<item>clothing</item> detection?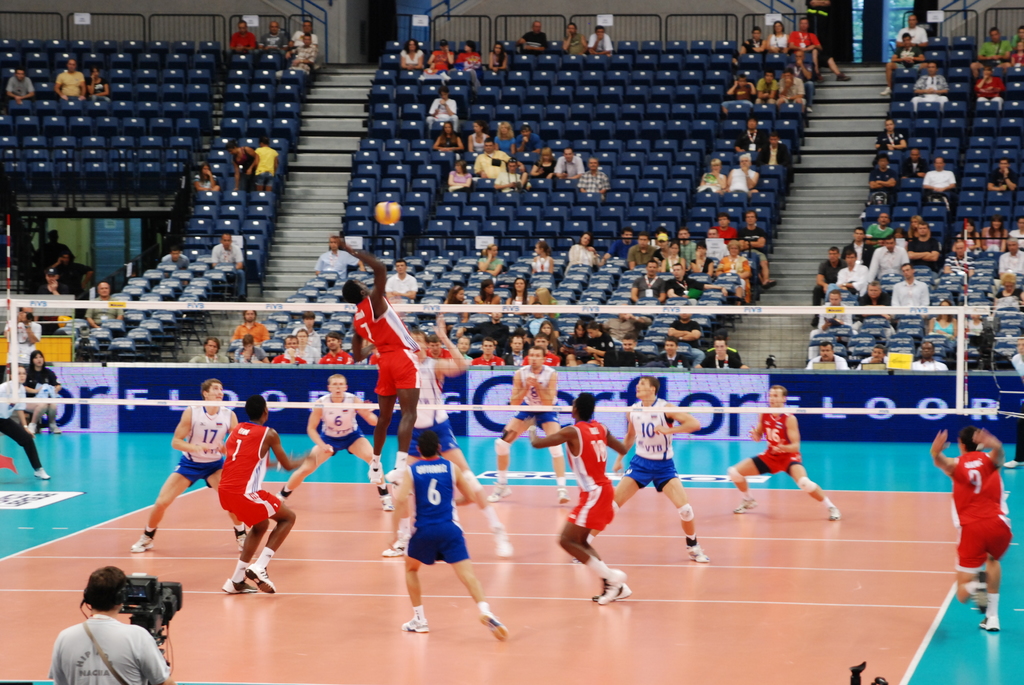
Rect(388, 276, 417, 298)
